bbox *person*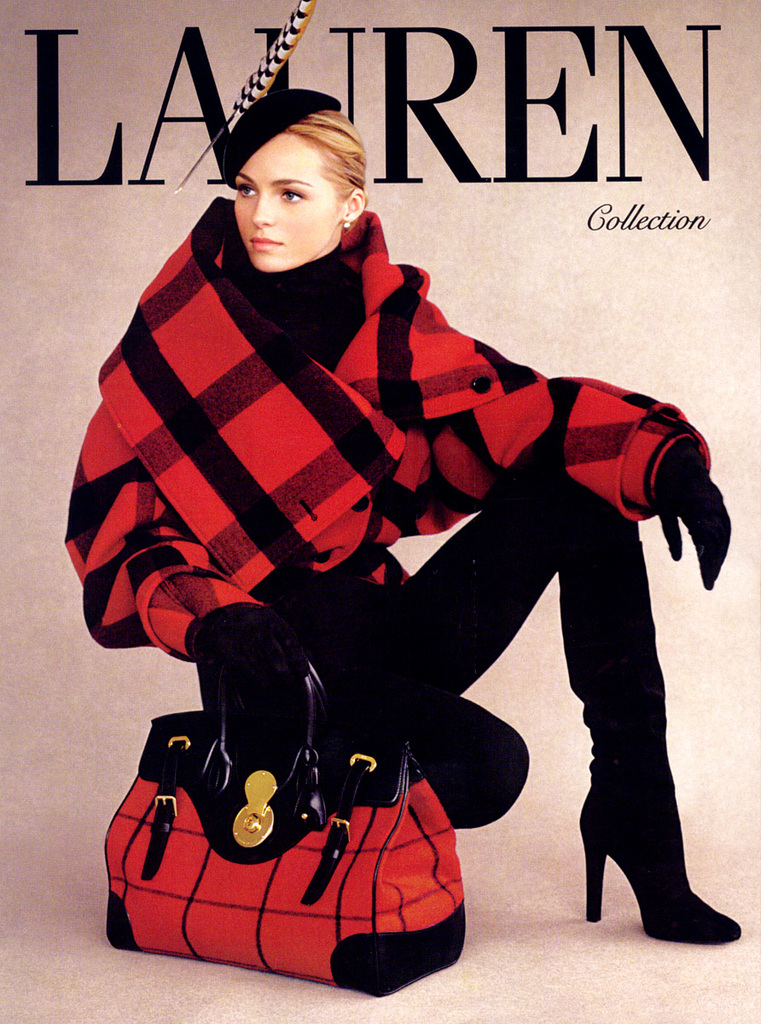
[60,84,741,942]
